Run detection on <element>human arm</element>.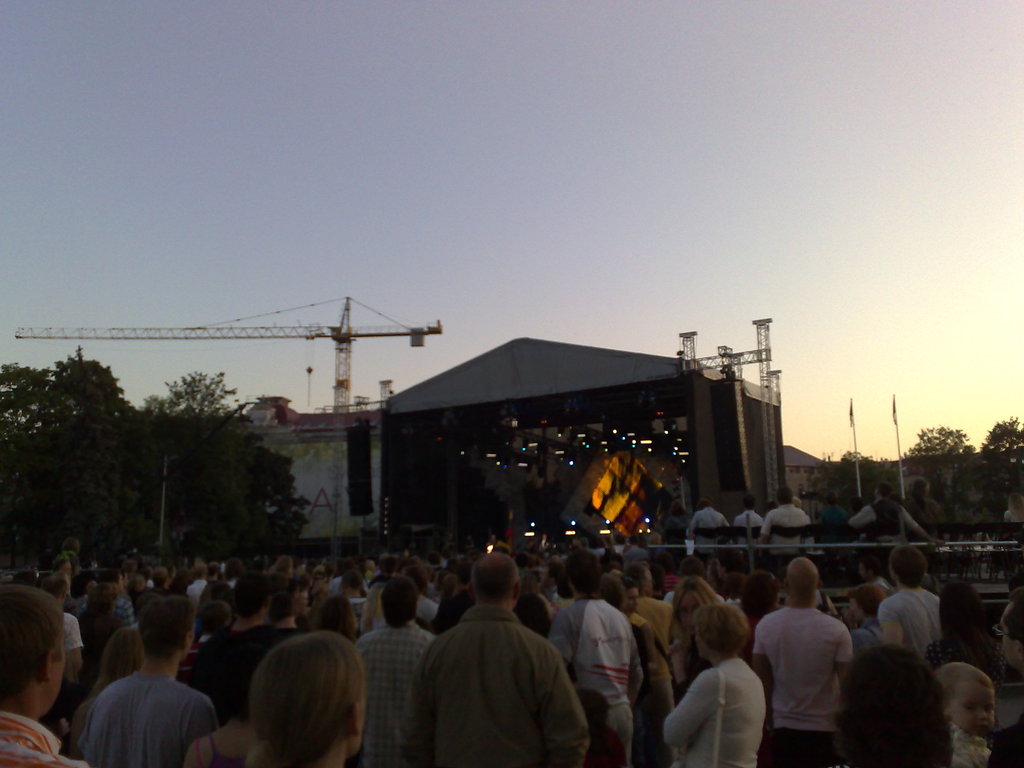
Result: bbox(537, 638, 596, 767).
